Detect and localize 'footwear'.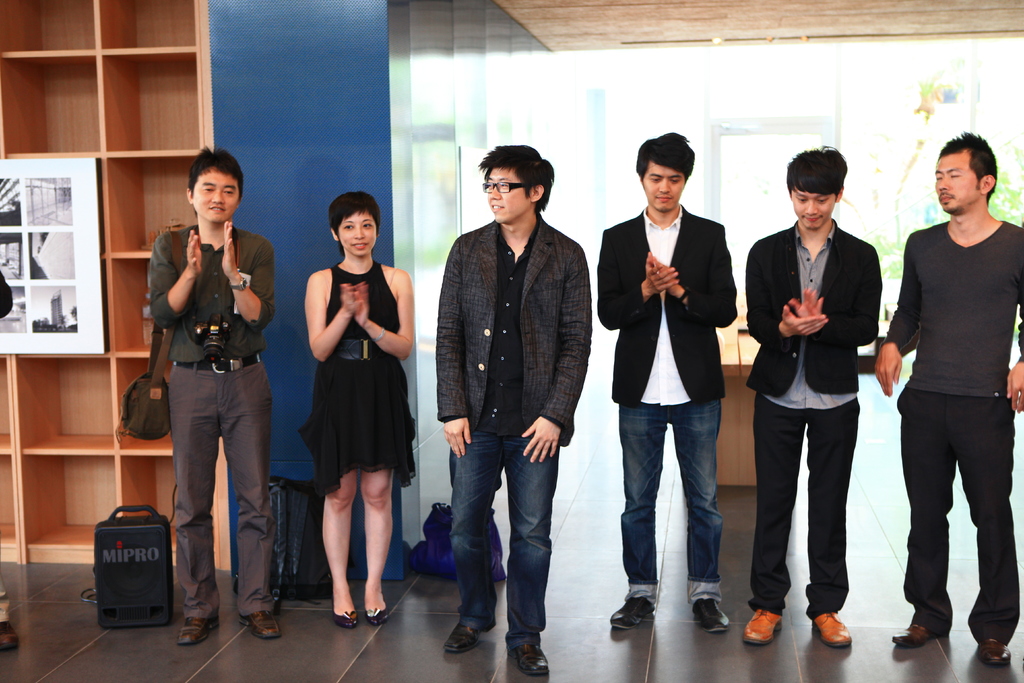
Localized at select_region(362, 607, 388, 625).
